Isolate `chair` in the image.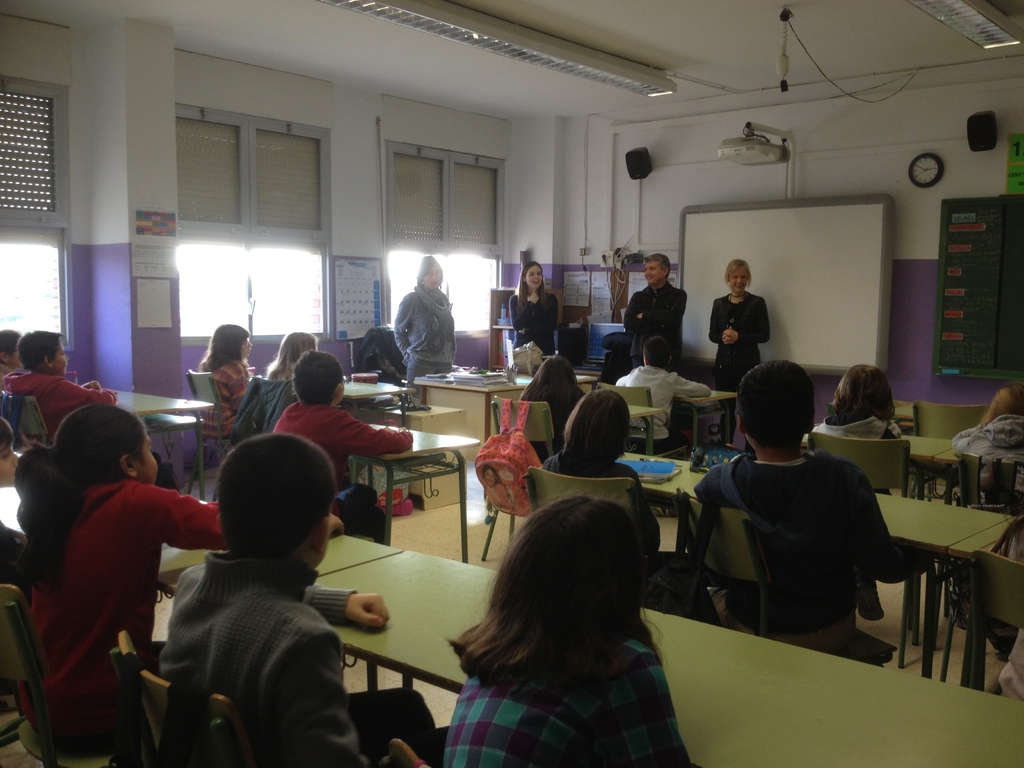
Isolated region: box(108, 628, 257, 767).
